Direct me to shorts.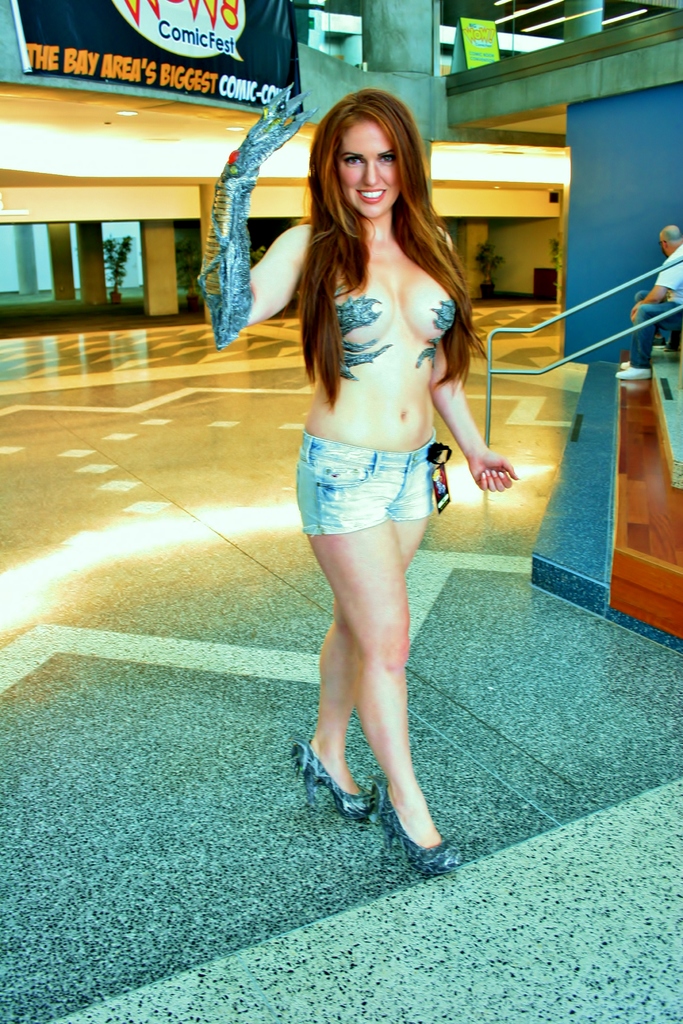
Direction: 295, 437, 481, 543.
